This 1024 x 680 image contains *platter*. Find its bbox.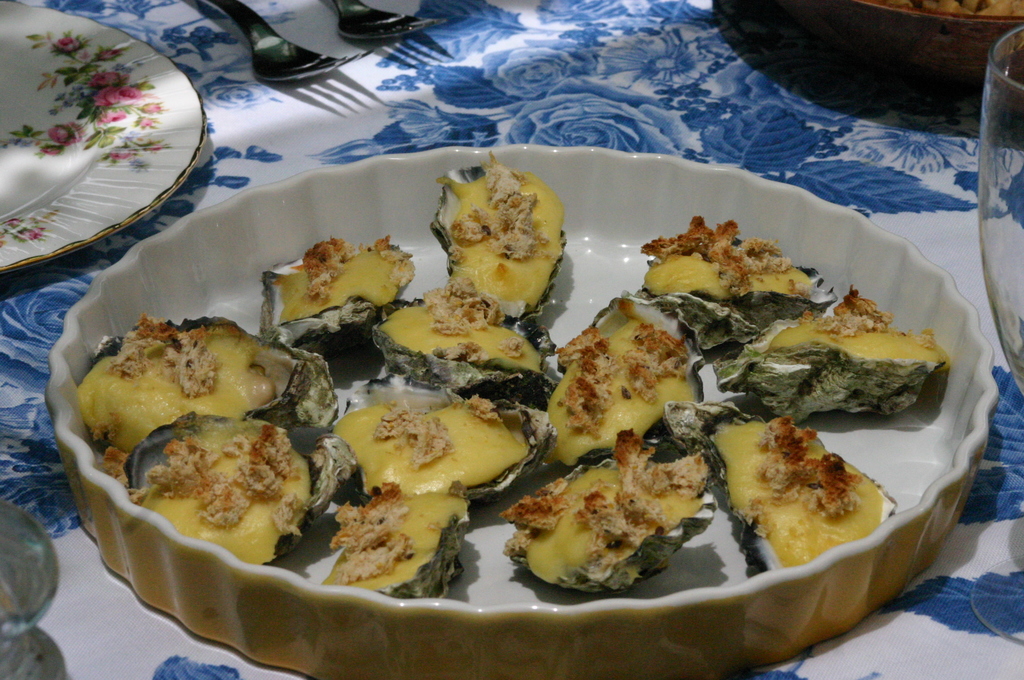
0/0/209/277.
